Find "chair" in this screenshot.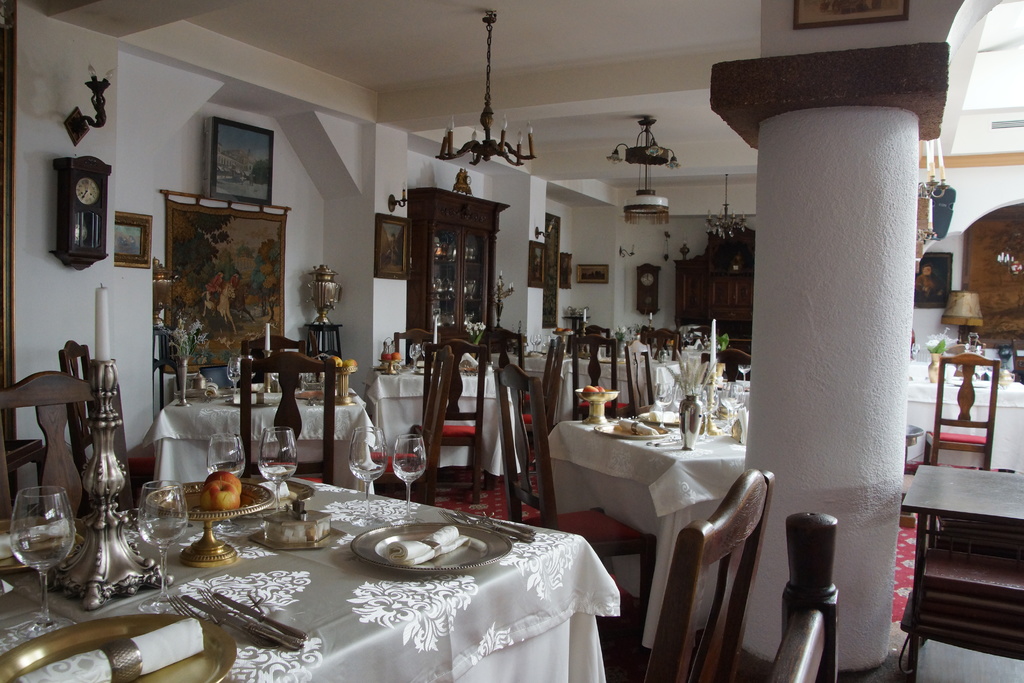
The bounding box for "chair" is (407, 331, 491, 509).
